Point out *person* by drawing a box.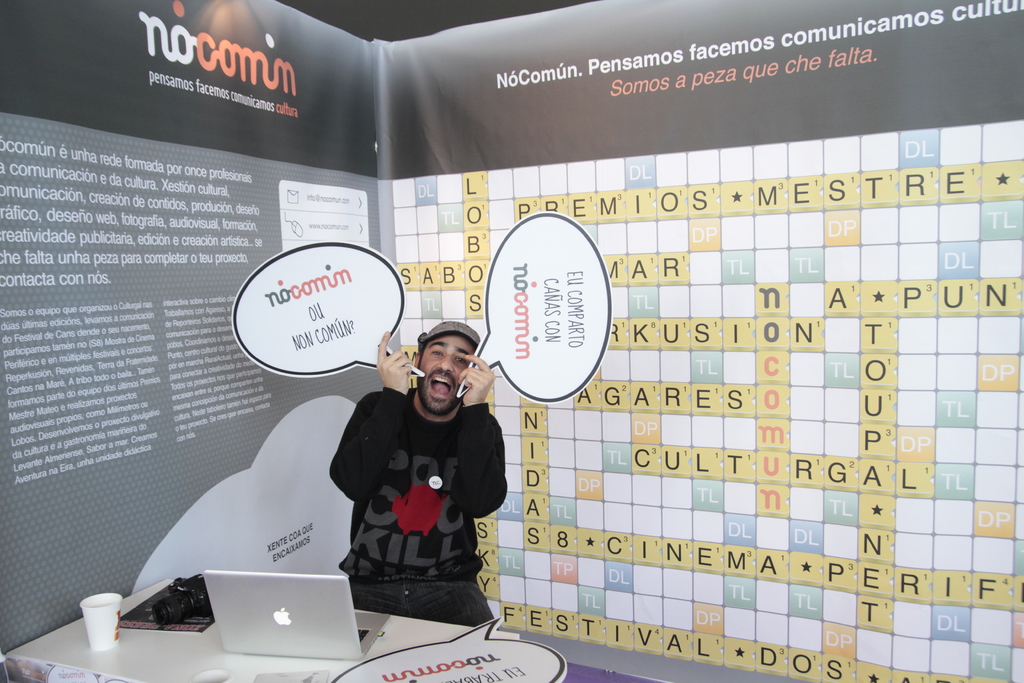
[x1=328, y1=320, x2=508, y2=631].
